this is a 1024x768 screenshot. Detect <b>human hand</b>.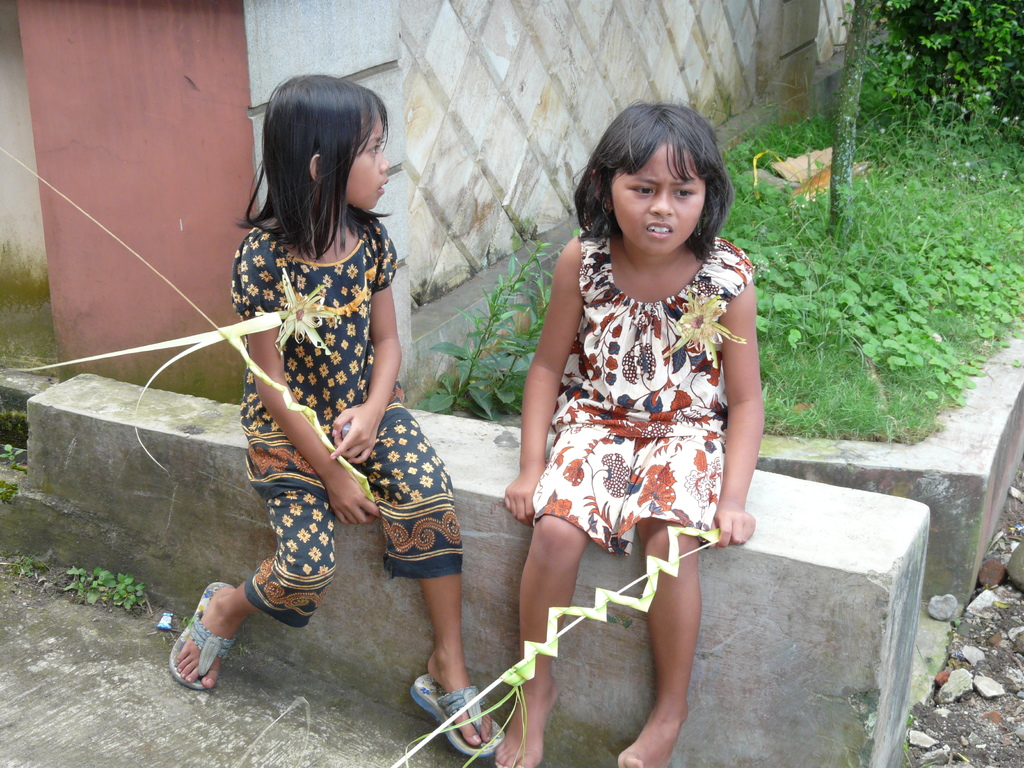
detection(710, 502, 755, 550).
